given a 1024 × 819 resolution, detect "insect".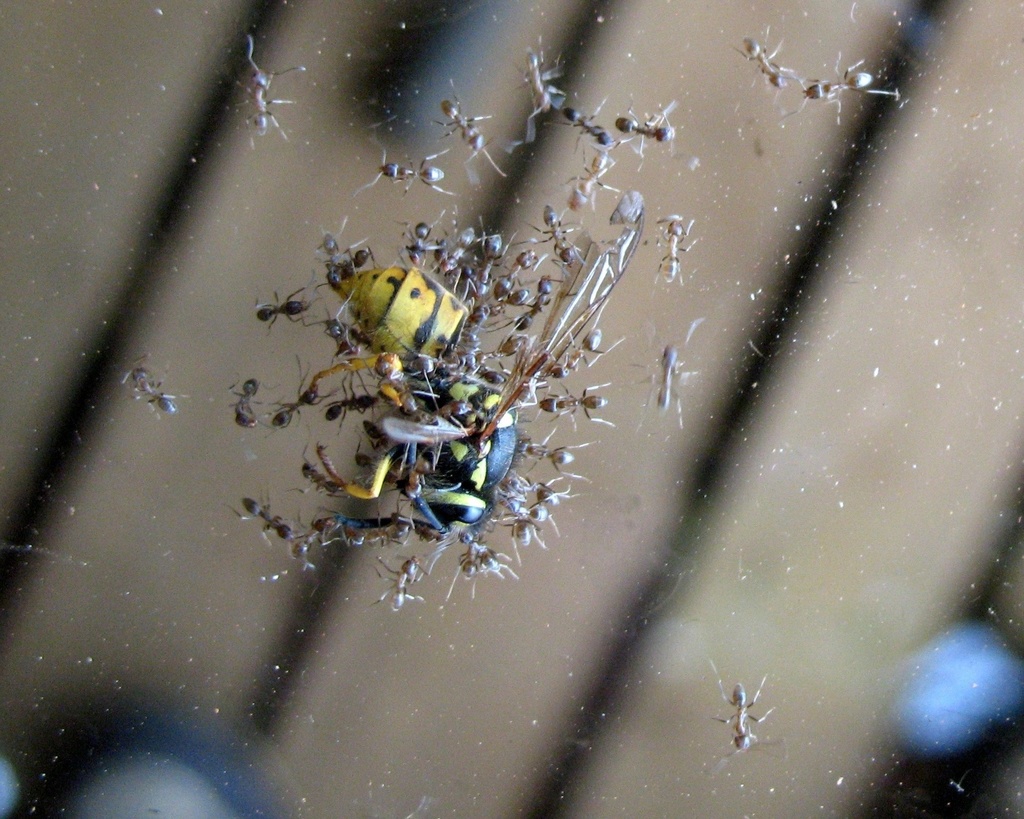
613,100,681,163.
